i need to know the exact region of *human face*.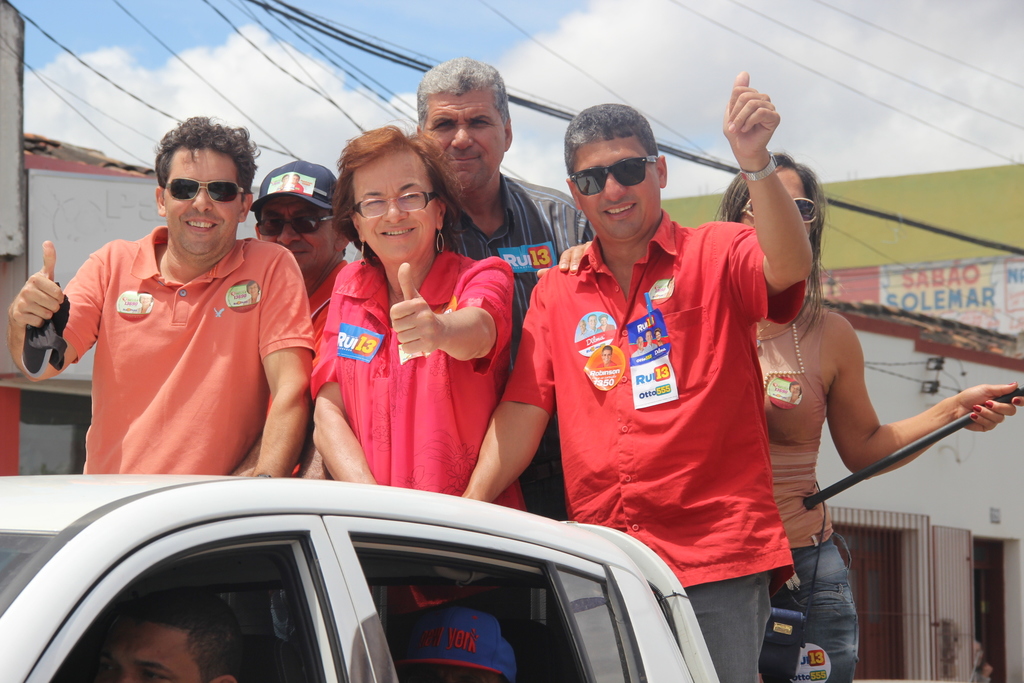
Region: Rect(637, 338, 643, 349).
